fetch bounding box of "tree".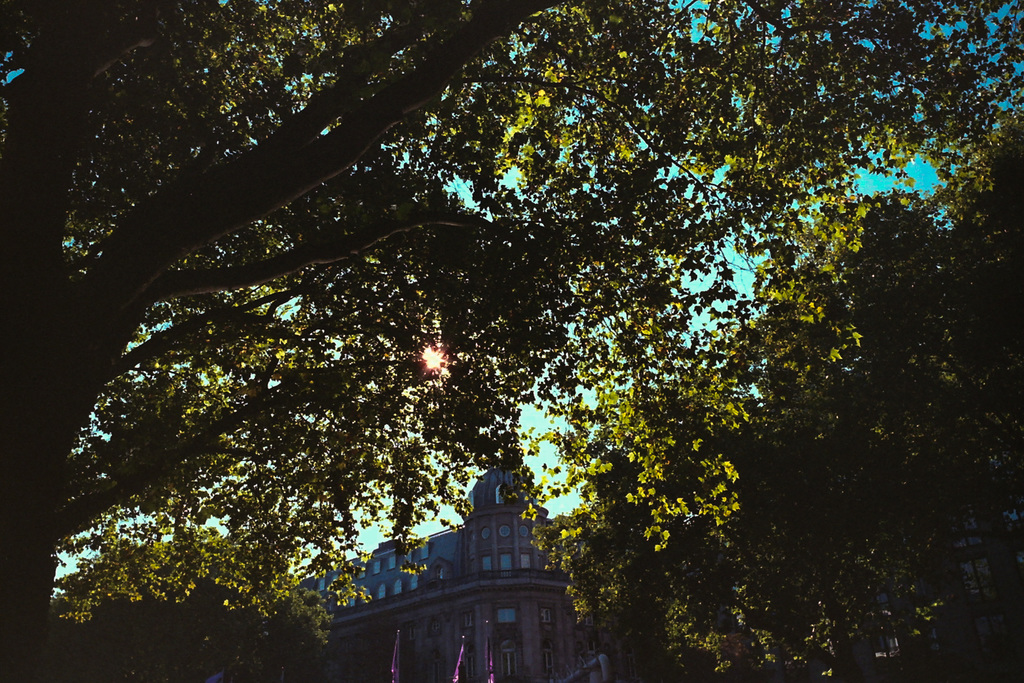
Bbox: 0:0:1020:682.
